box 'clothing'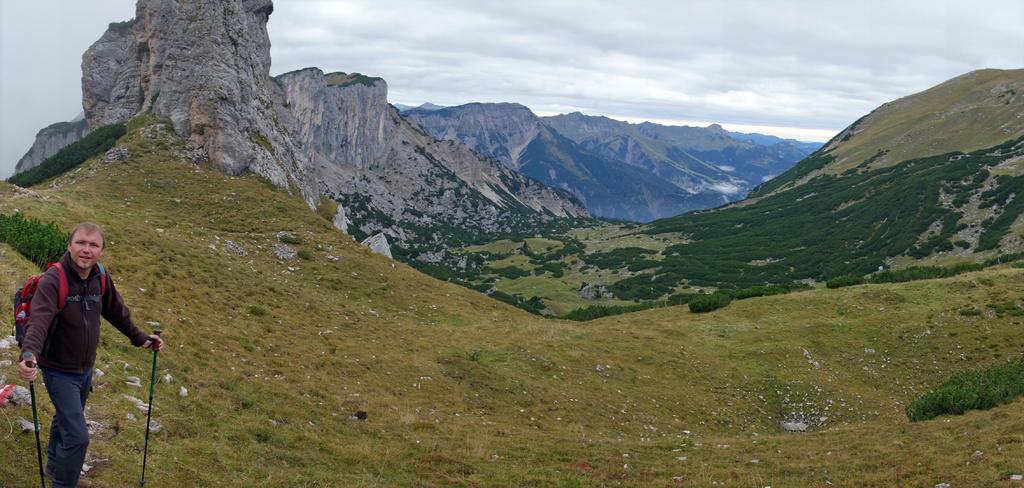
[x1=13, y1=202, x2=163, y2=464]
